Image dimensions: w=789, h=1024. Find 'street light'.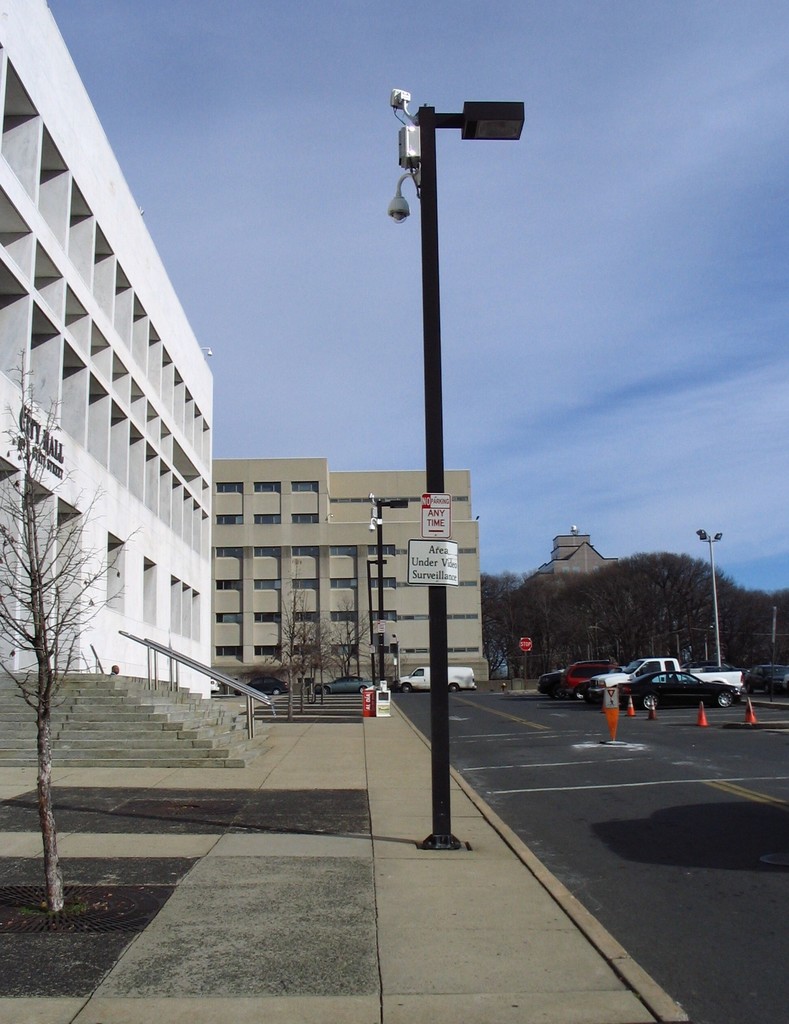
bbox=(393, 86, 528, 858).
